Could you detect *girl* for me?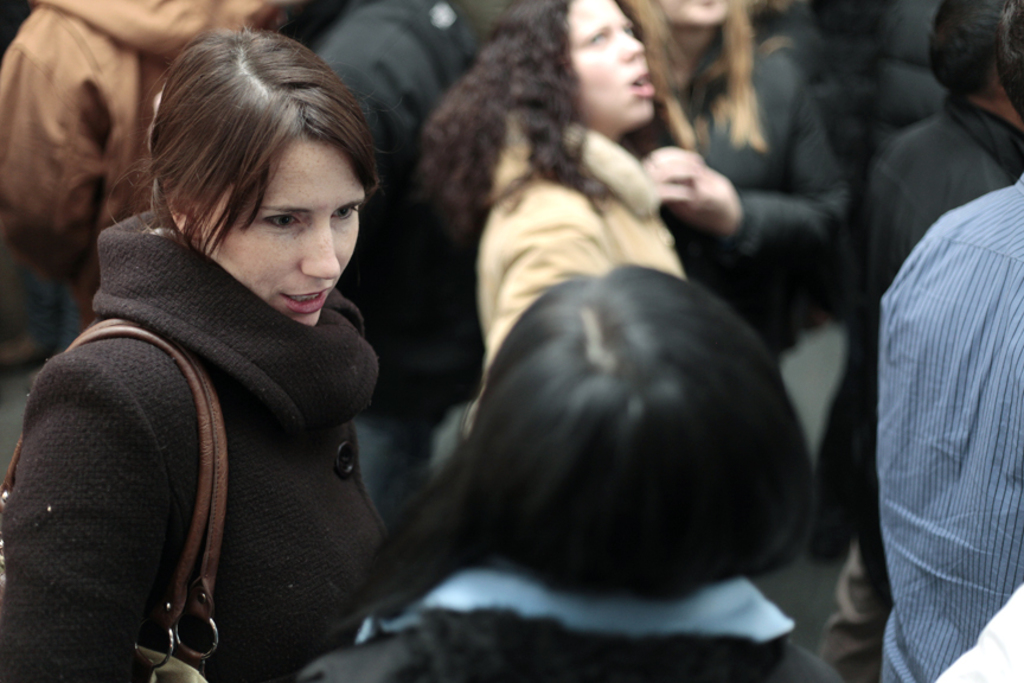
Detection result: pyautogui.locateOnScreen(294, 260, 850, 682).
